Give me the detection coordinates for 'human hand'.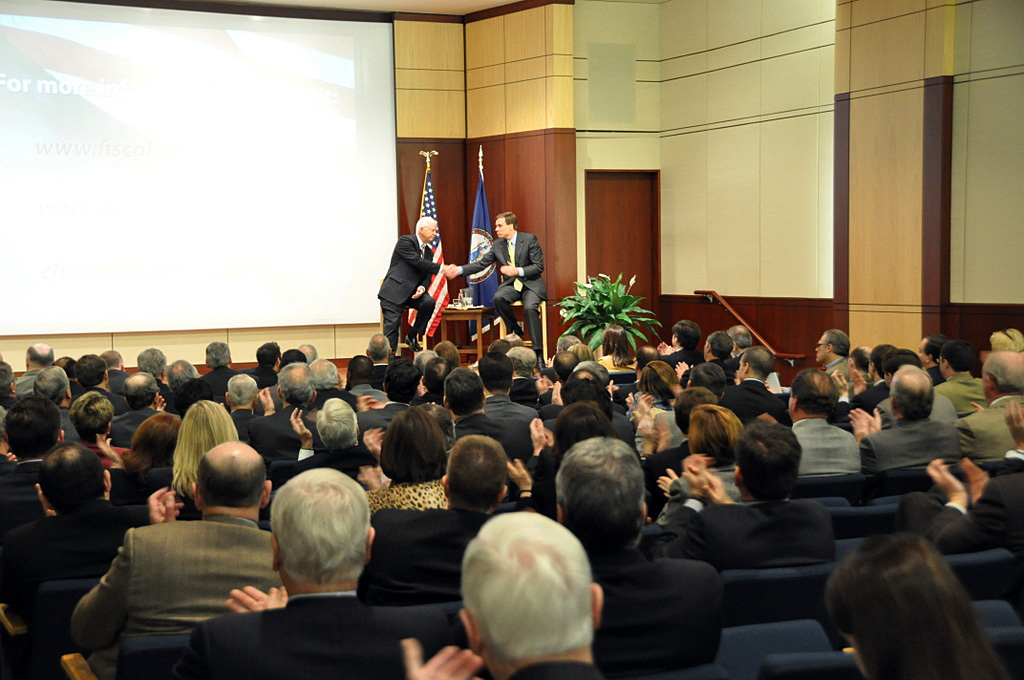
bbox=[534, 373, 550, 394].
